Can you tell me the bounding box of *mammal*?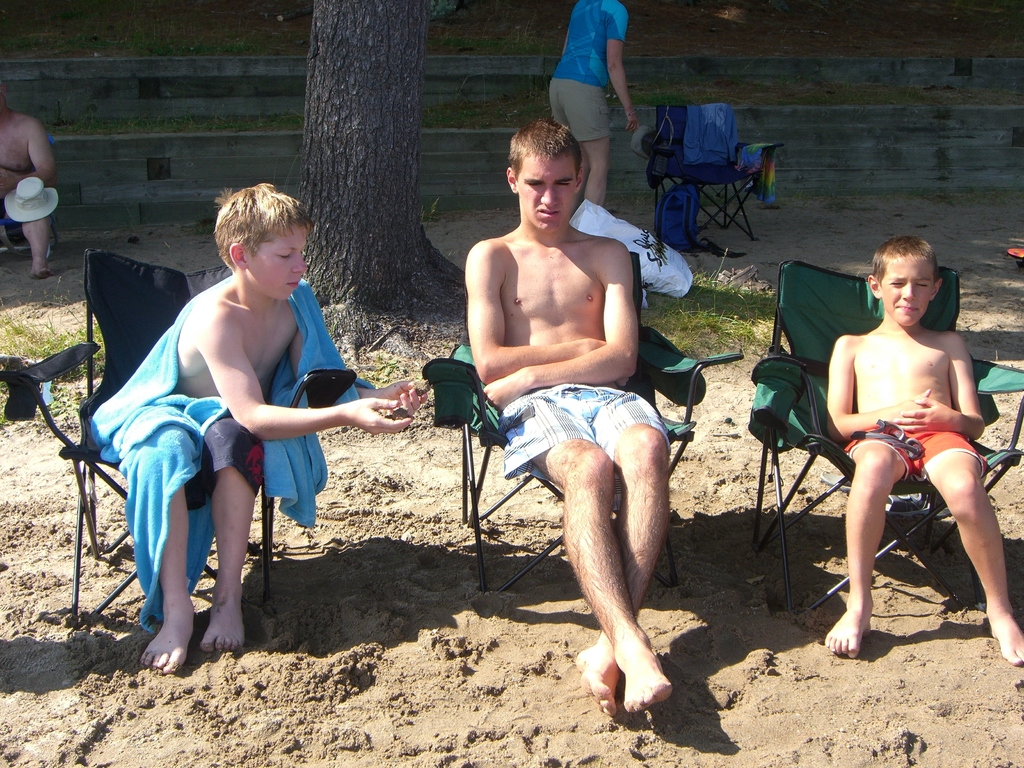
550, 0, 634, 208.
